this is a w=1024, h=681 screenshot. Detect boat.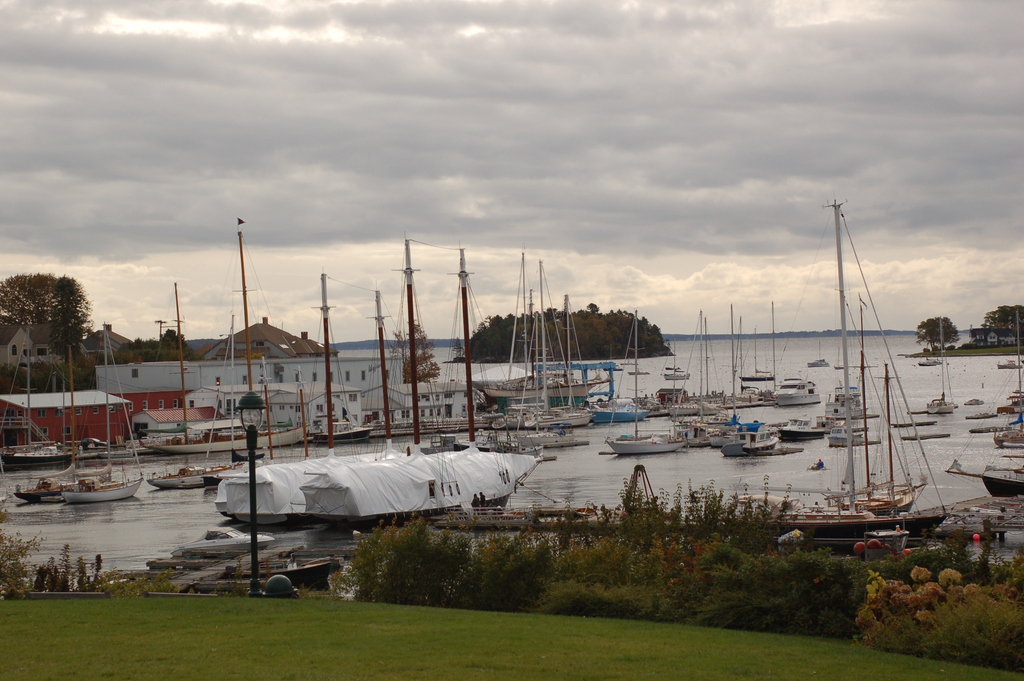
(979, 466, 1023, 505).
